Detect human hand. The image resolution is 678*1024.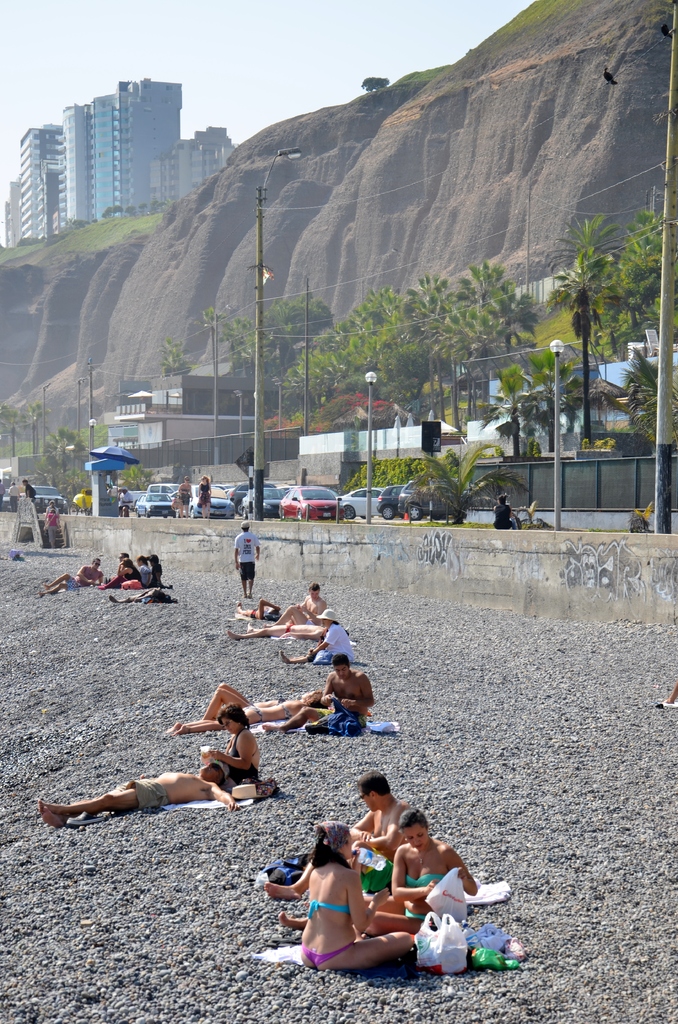
bbox=(209, 750, 224, 762).
